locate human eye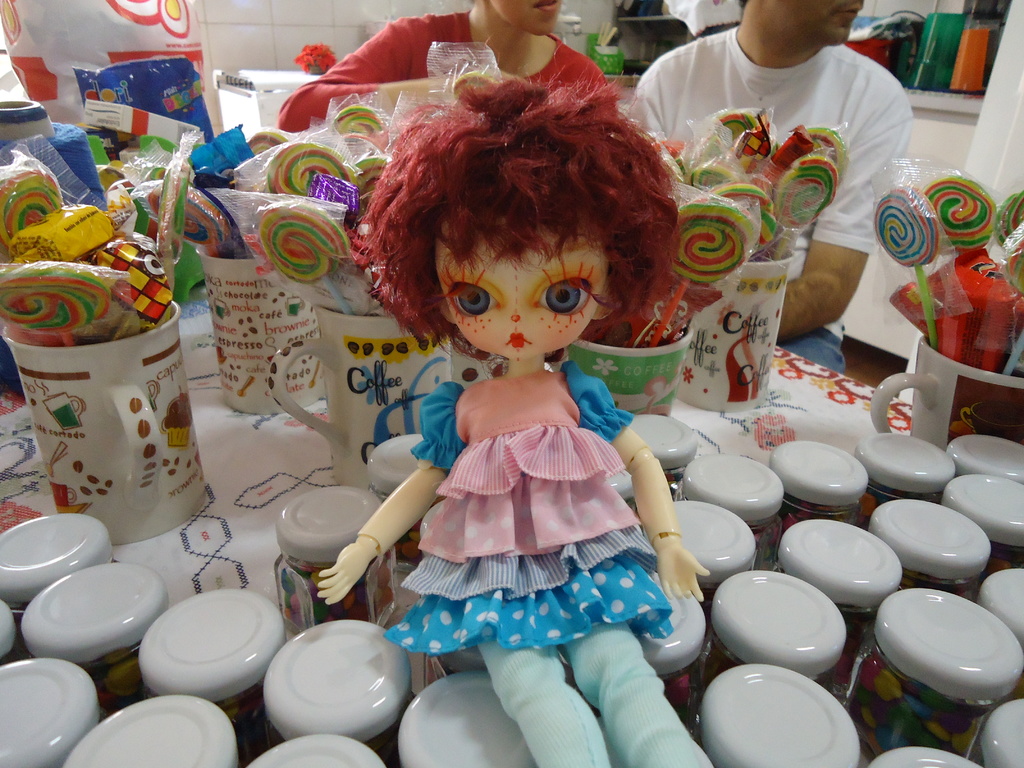
[533, 269, 601, 316]
